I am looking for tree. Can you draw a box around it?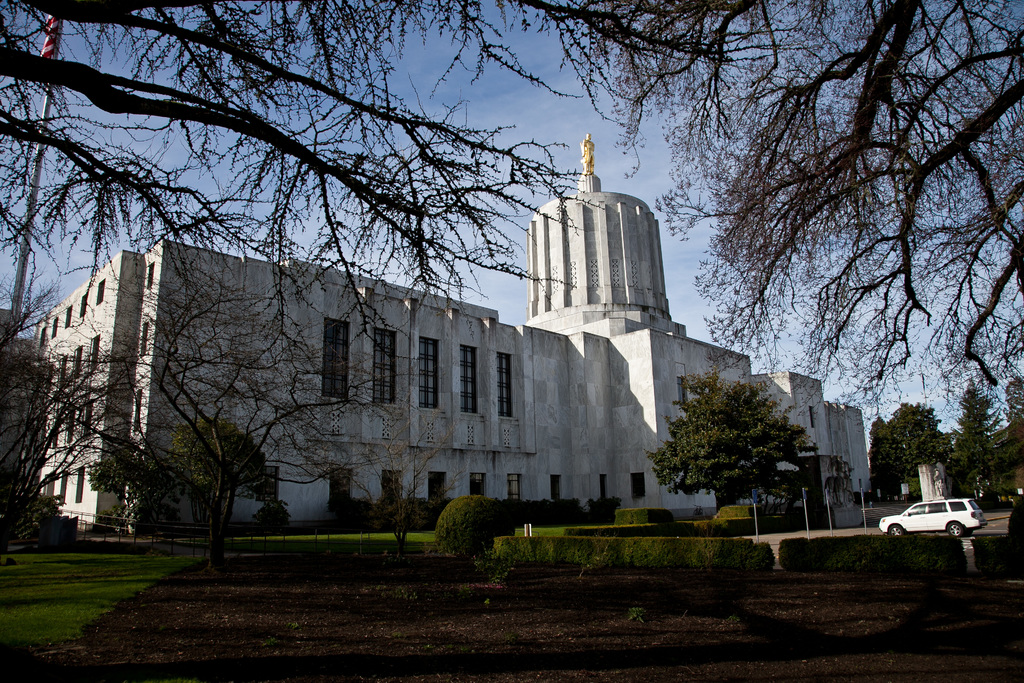
Sure, the bounding box is Rect(87, 414, 286, 544).
